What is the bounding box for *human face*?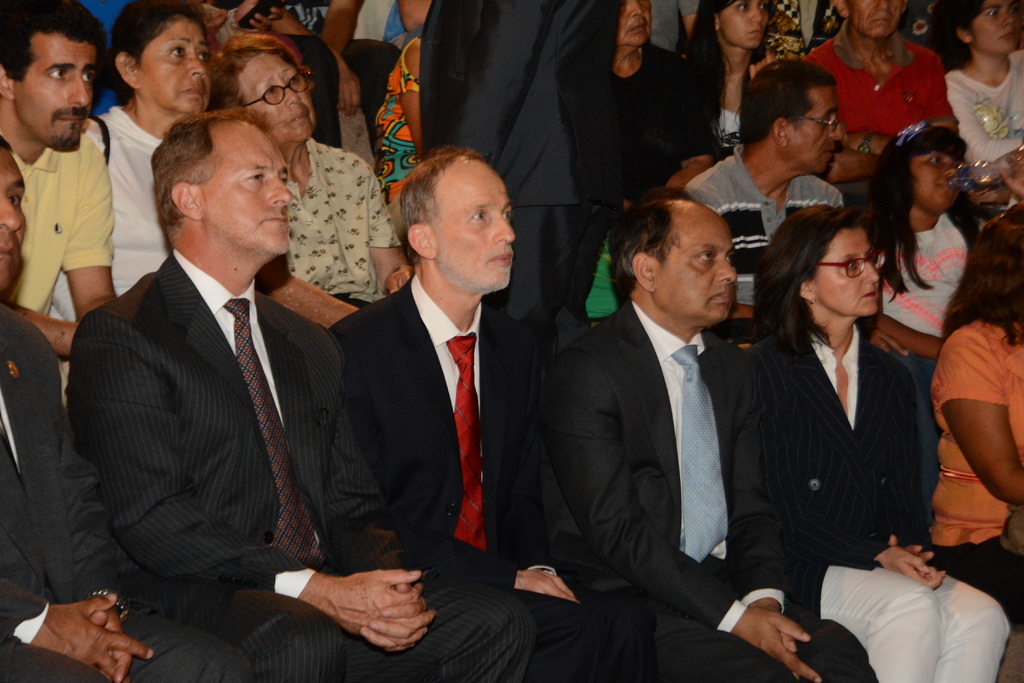
bbox(241, 51, 317, 144).
